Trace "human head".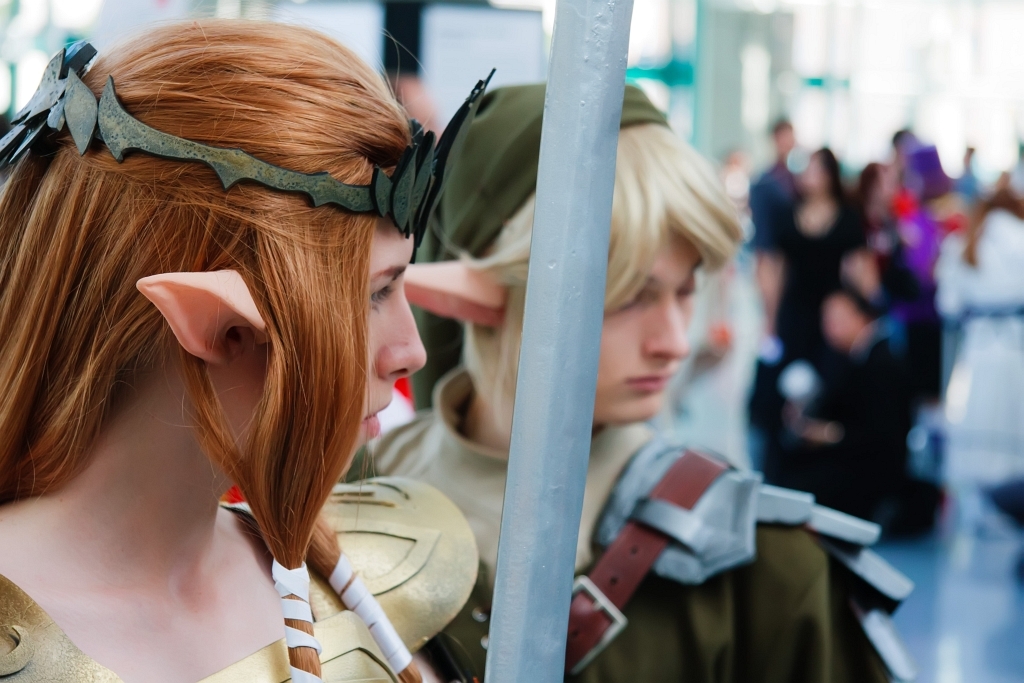
Traced to 824:288:862:345.
